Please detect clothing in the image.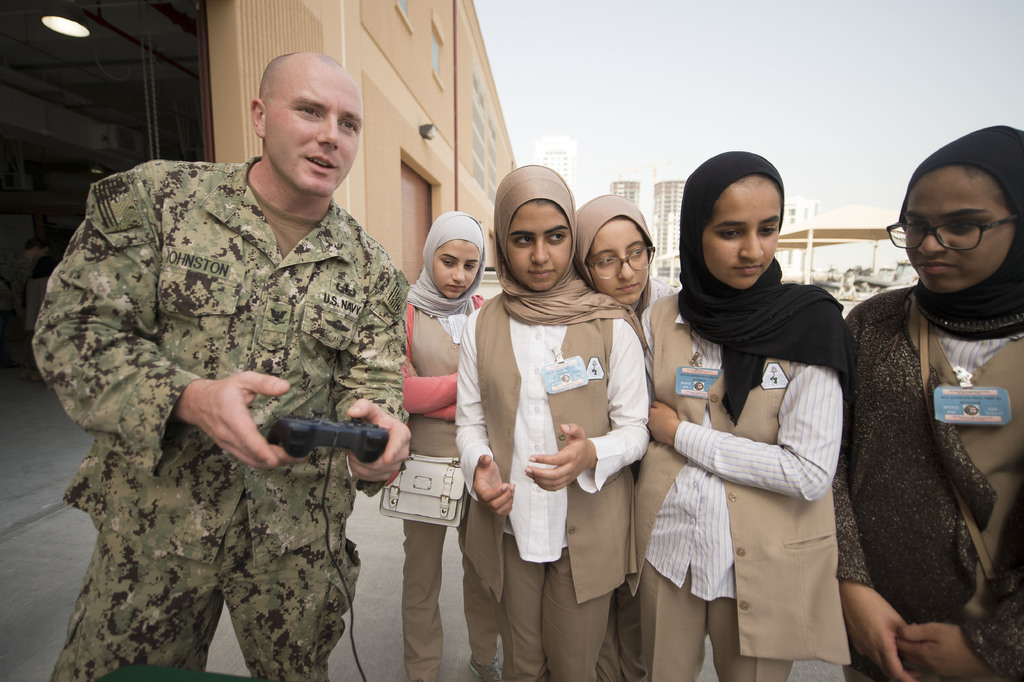
[x1=28, y1=136, x2=428, y2=579].
